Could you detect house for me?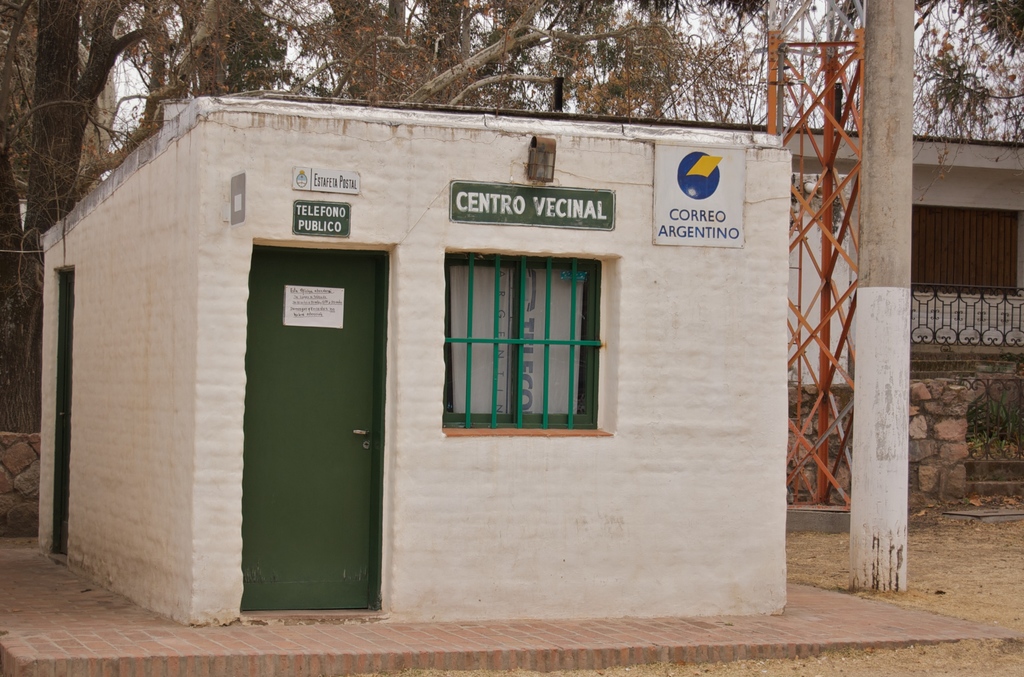
Detection result: crop(776, 120, 1021, 387).
